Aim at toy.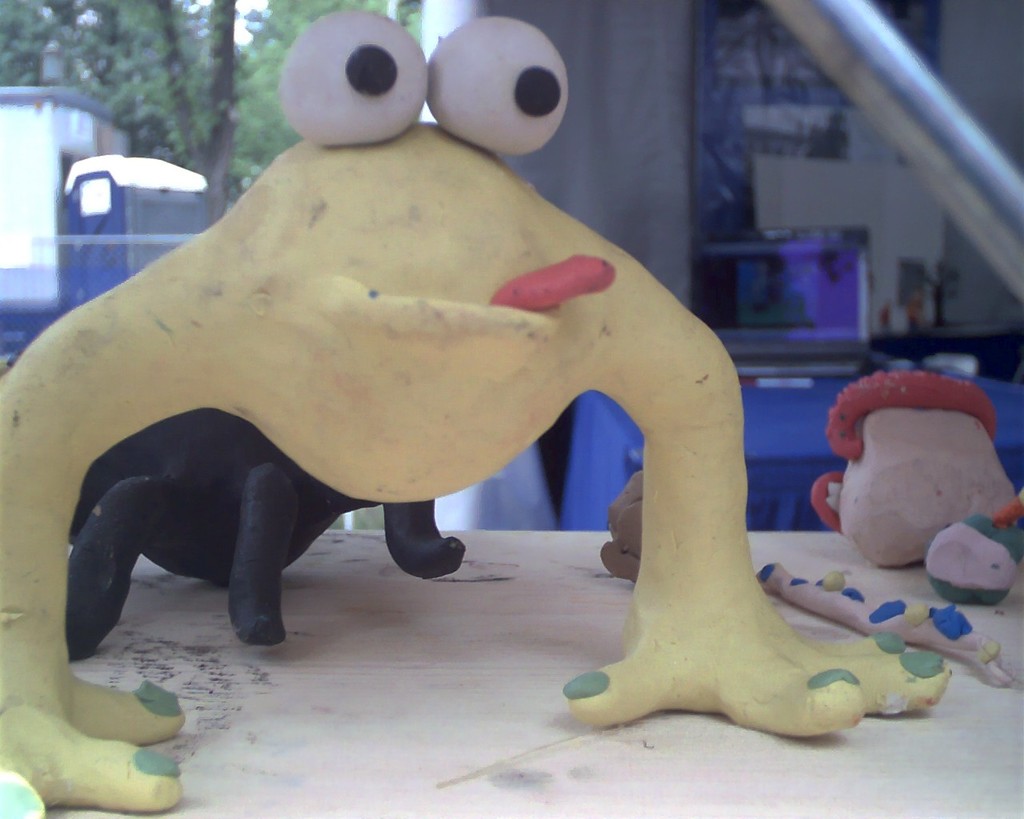
Aimed at (927, 497, 1023, 606).
